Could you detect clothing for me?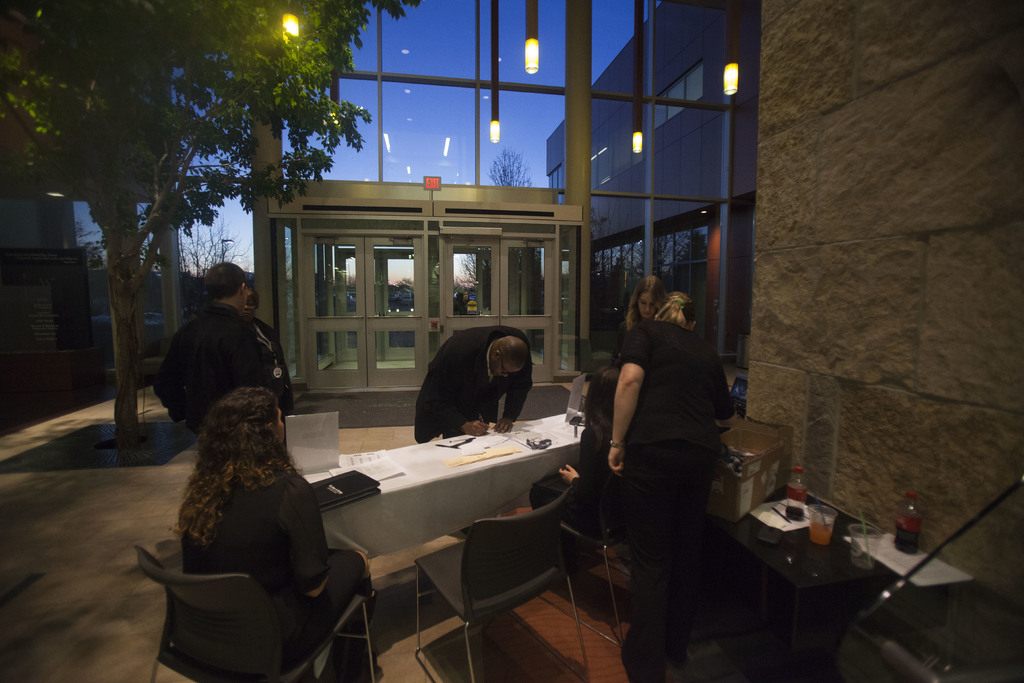
Detection result: [left=416, top=323, right=530, bottom=441].
